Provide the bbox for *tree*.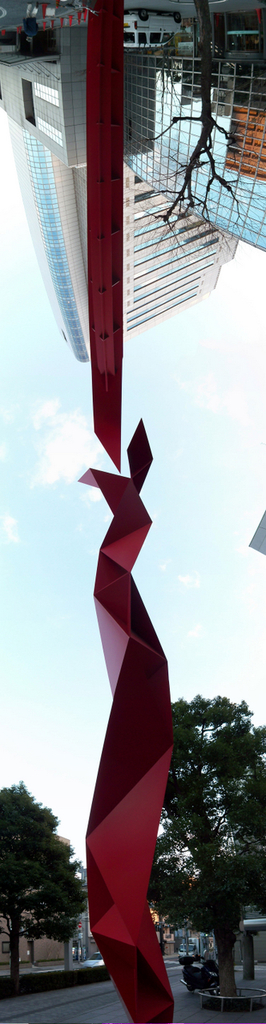
0 781 88 994.
